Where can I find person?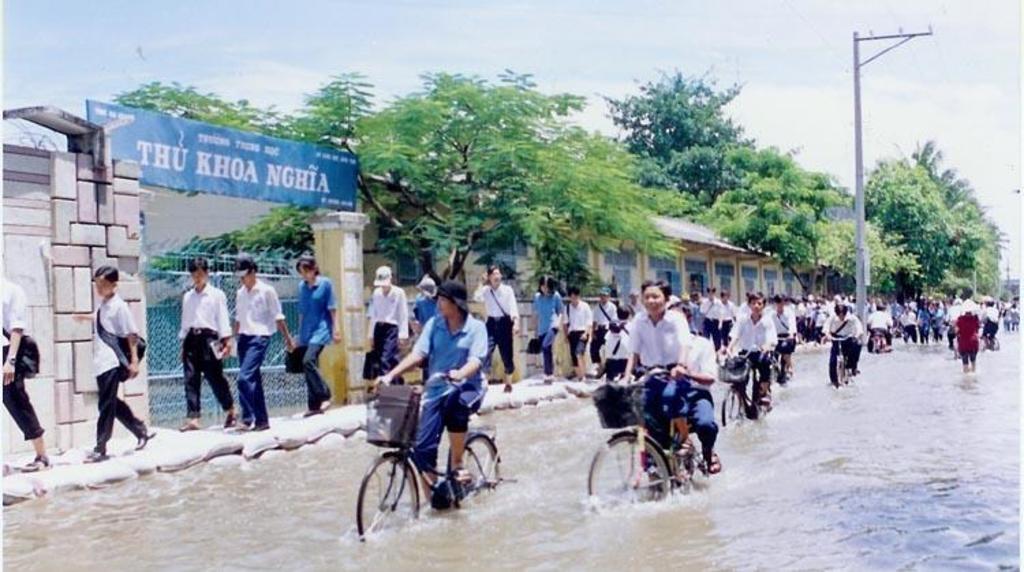
You can find it at [left=631, top=280, right=685, bottom=493].
